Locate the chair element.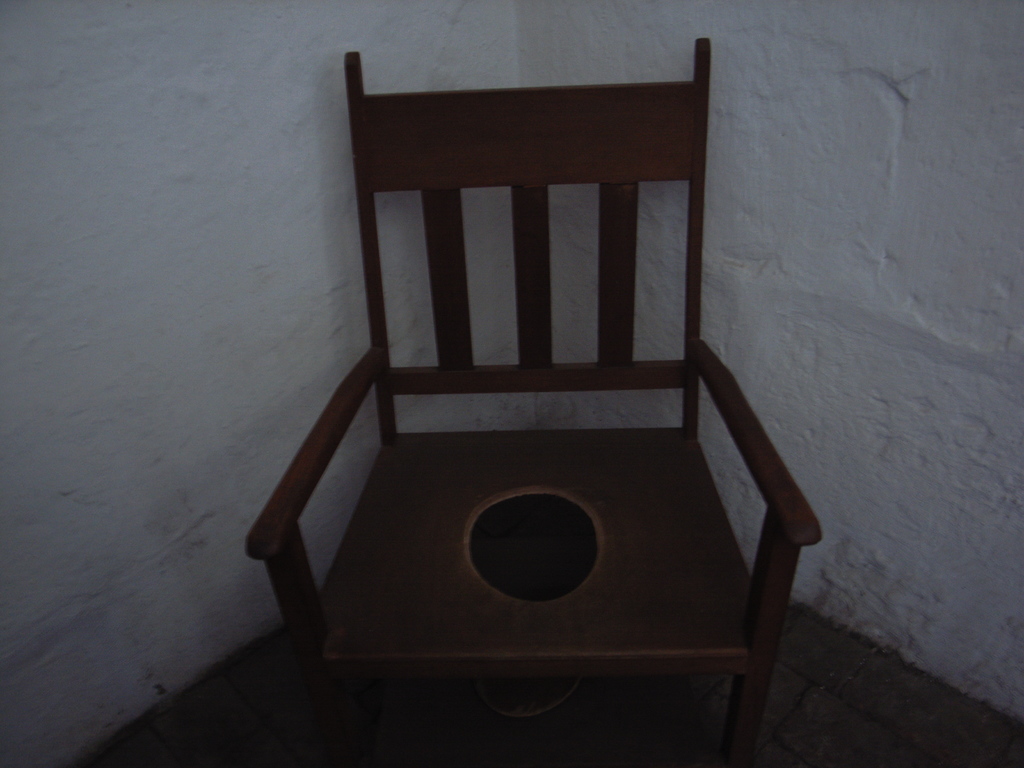
Element bbox: <region>229, 21, 804, 748</region>.
